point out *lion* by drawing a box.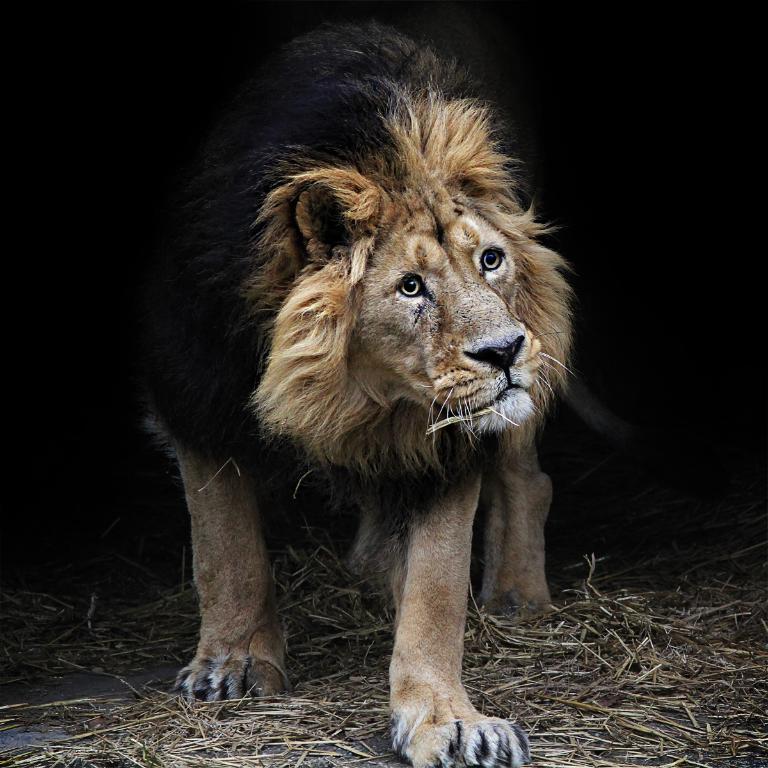
{"x1": 139, "y1": 11, "x2": 578, "y2": 767}.
